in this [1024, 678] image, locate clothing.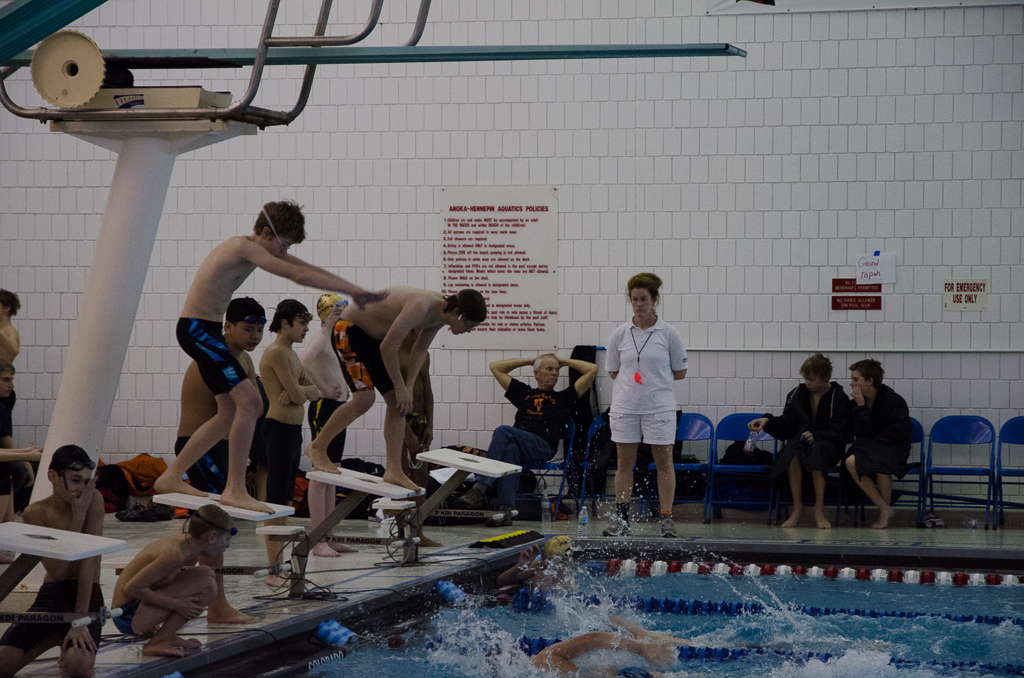
Bounding box: [x1=246, y1=408, x2=302, y2=506].
